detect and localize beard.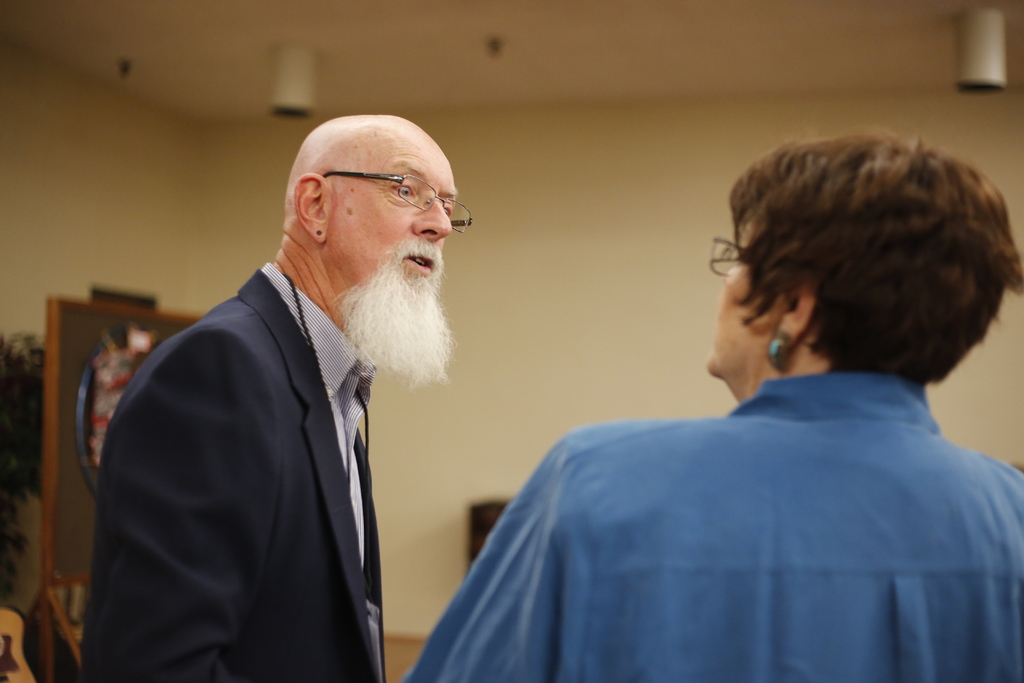
Localized at crop(336, 255, 461, 387).
